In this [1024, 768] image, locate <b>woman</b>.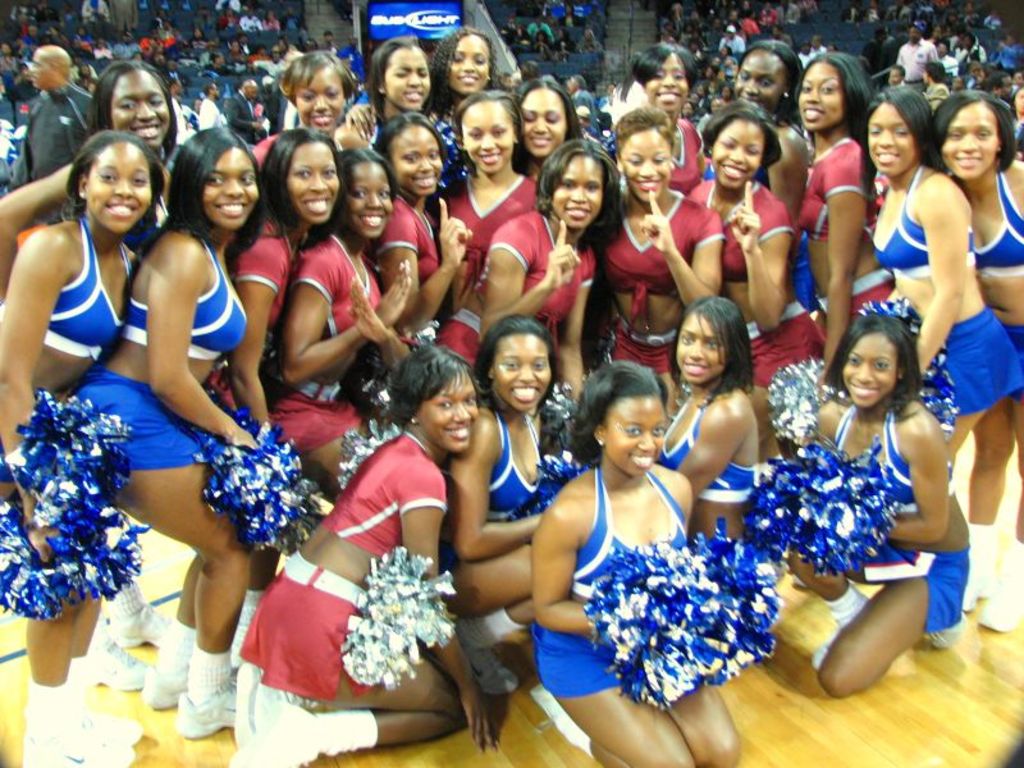
Bounding box: 0:137:173:767.
